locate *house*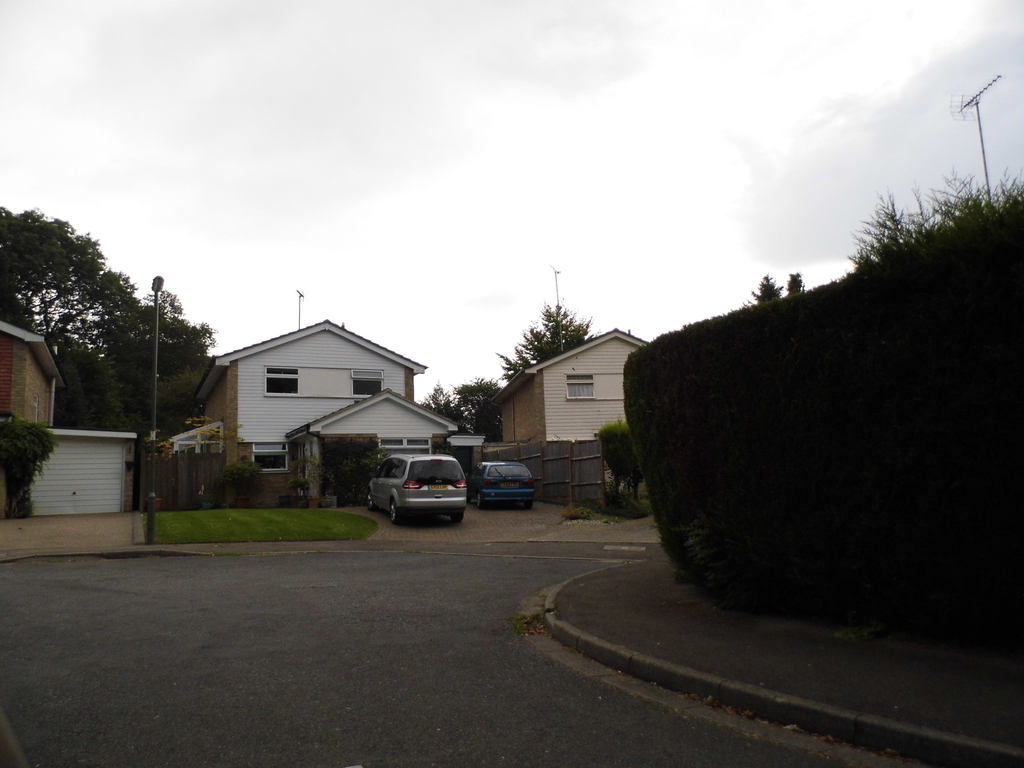
188 314 429 474
